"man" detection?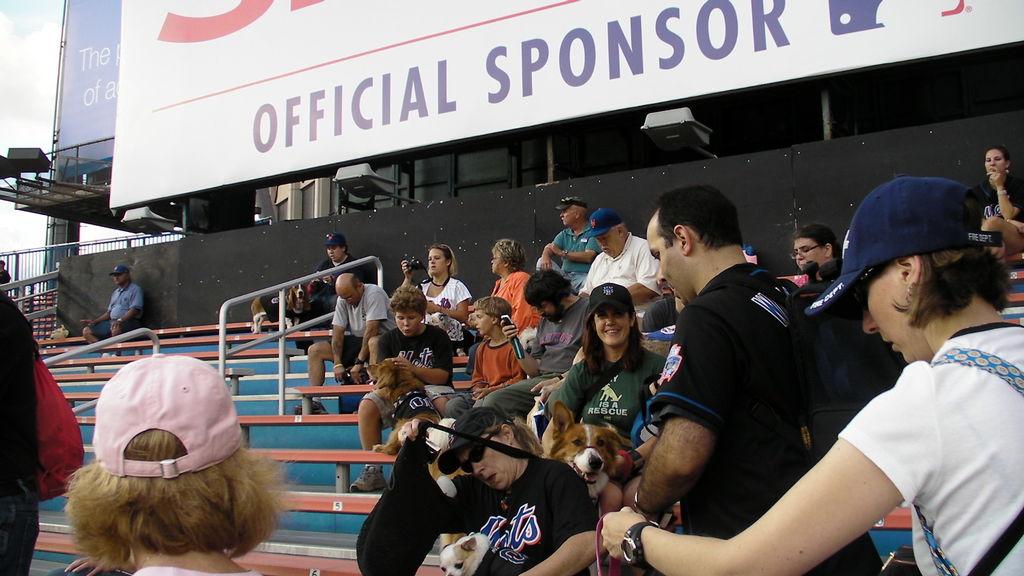
locate(287, 271, 397, 417)
